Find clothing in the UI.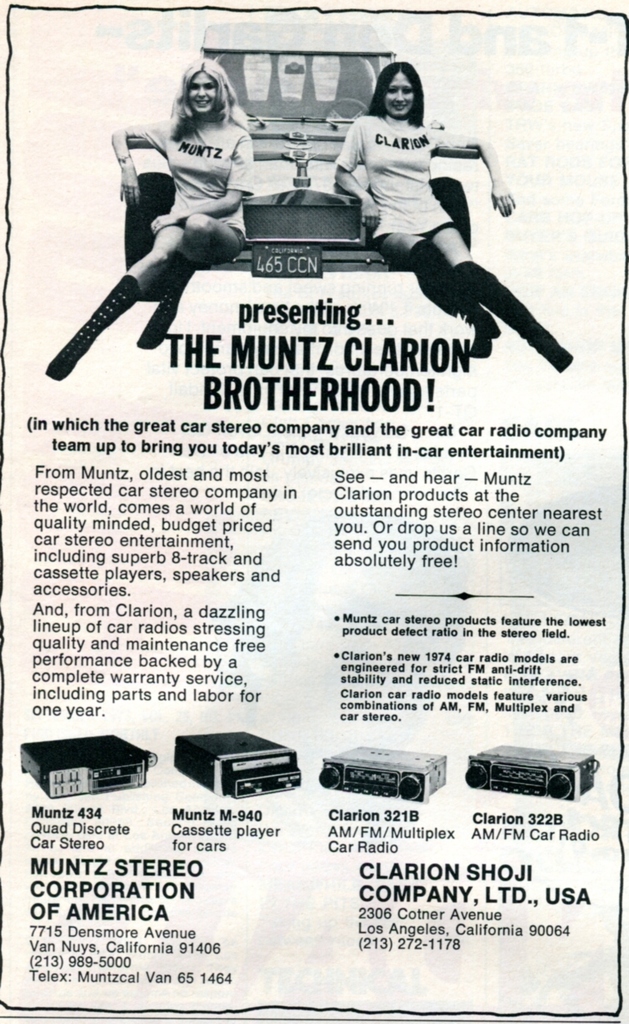
UI element at (335, 115, 471, 232).
